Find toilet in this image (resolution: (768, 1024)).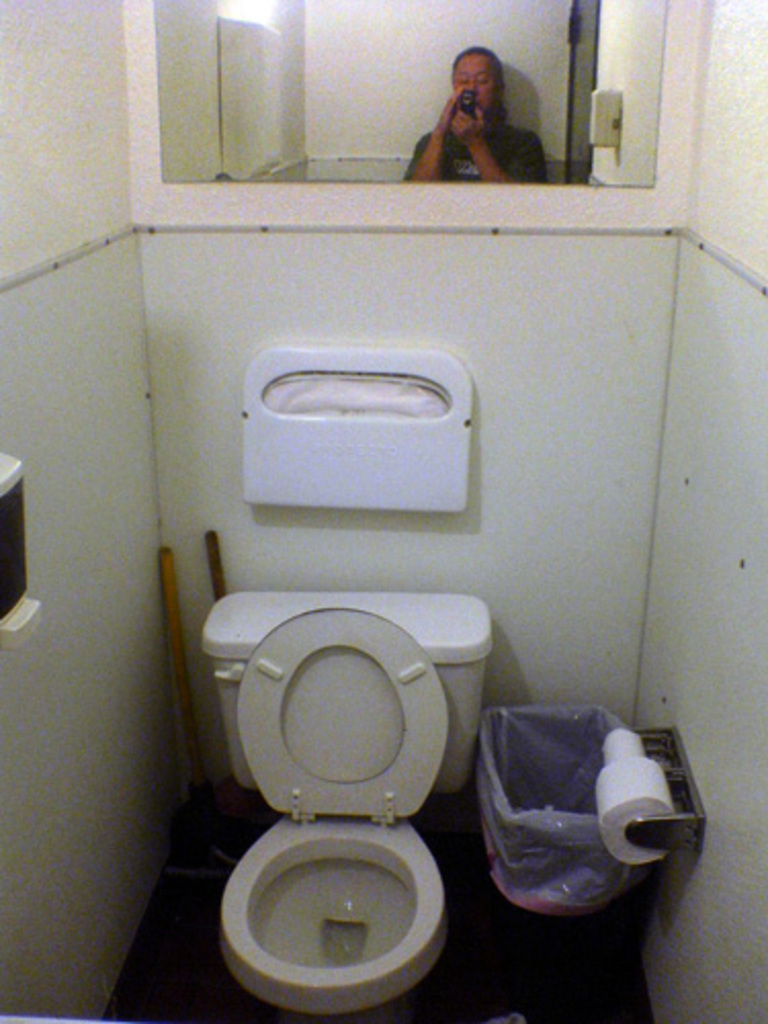
Rect(184, 582, 498, 1016).
